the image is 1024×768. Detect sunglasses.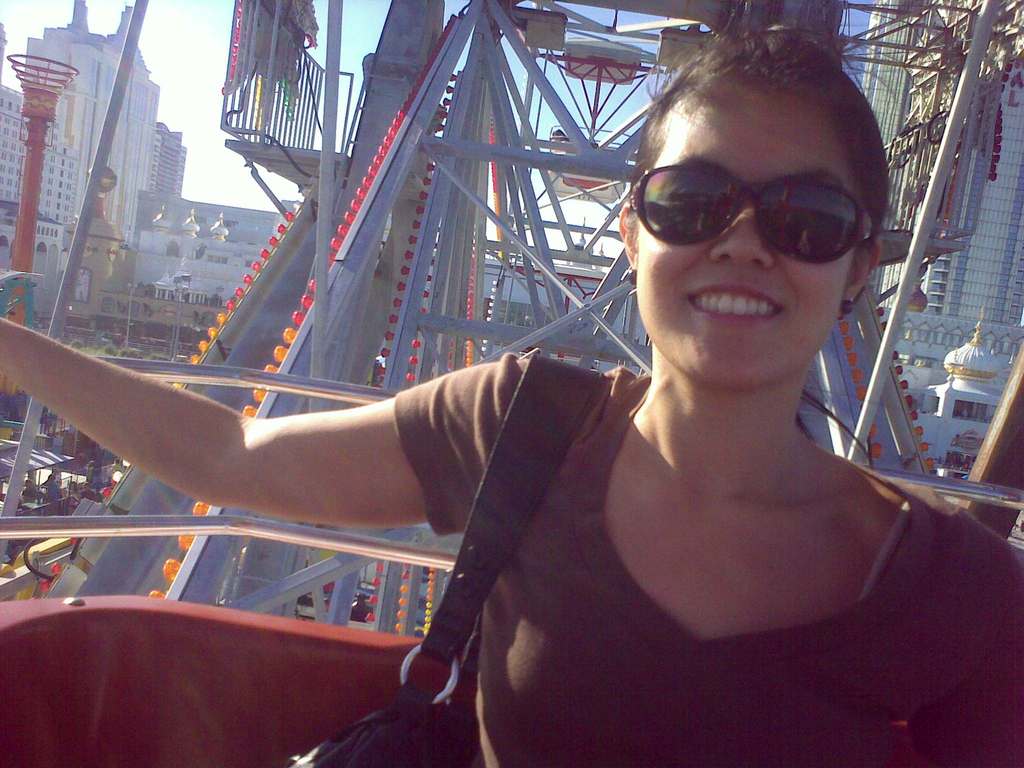
Detection: 630,163,874,262.
